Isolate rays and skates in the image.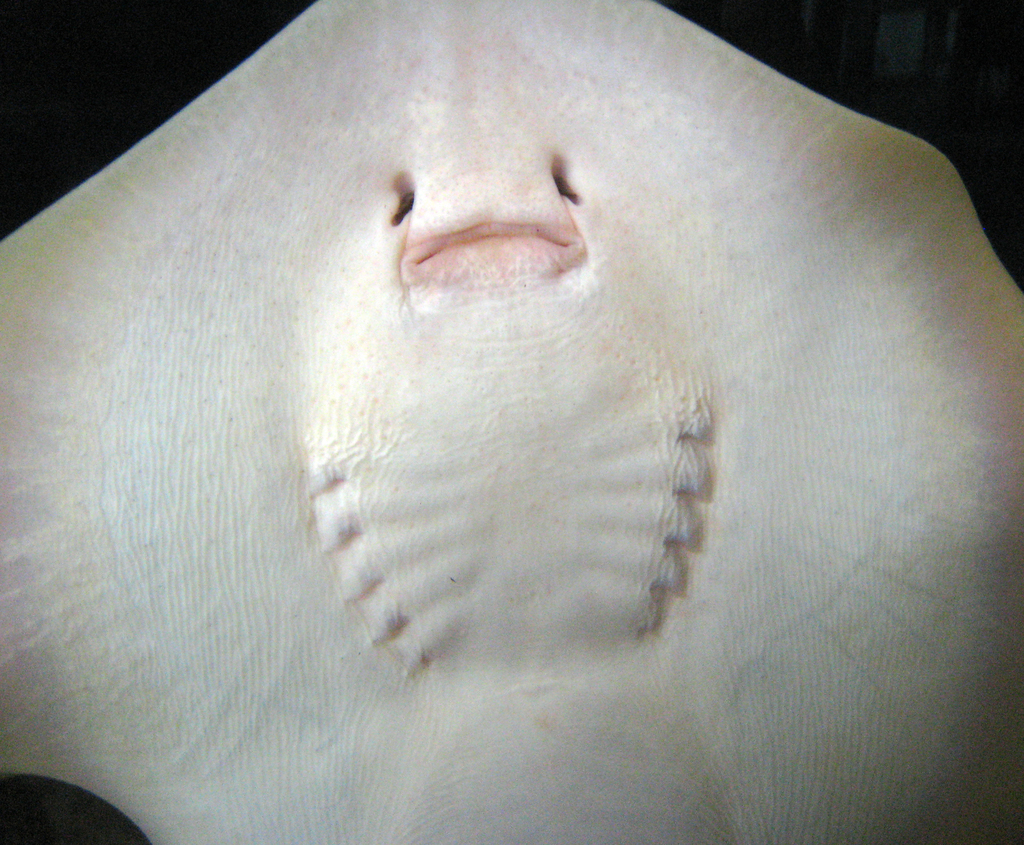
Isolated region: (x1=0, y1=0, x2=1023, y2=844).
